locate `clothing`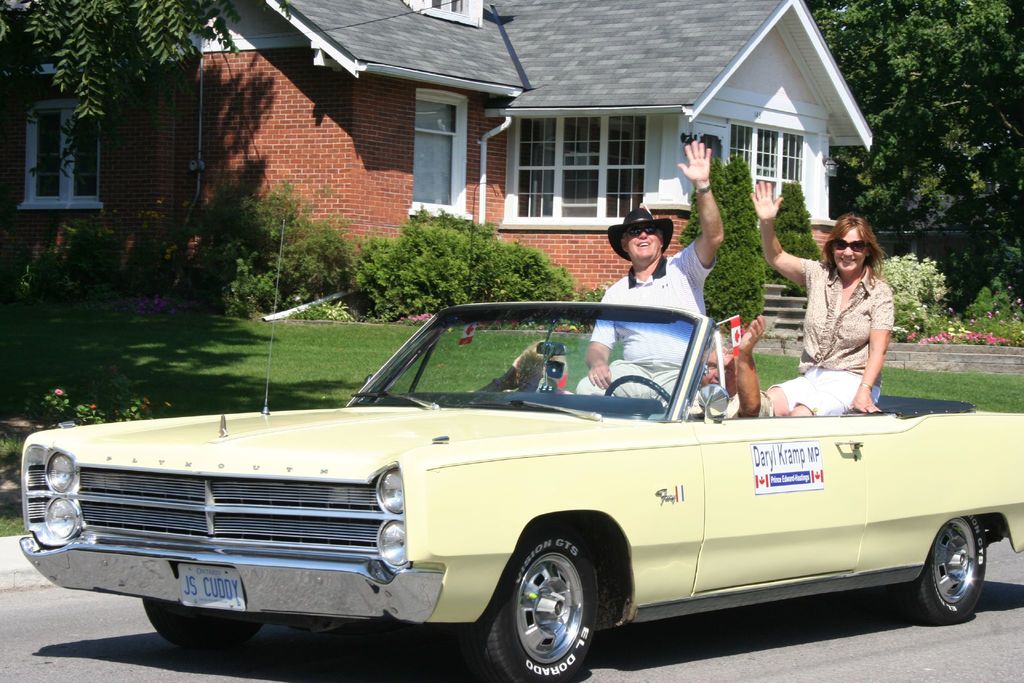
586, 238, 721, 361
